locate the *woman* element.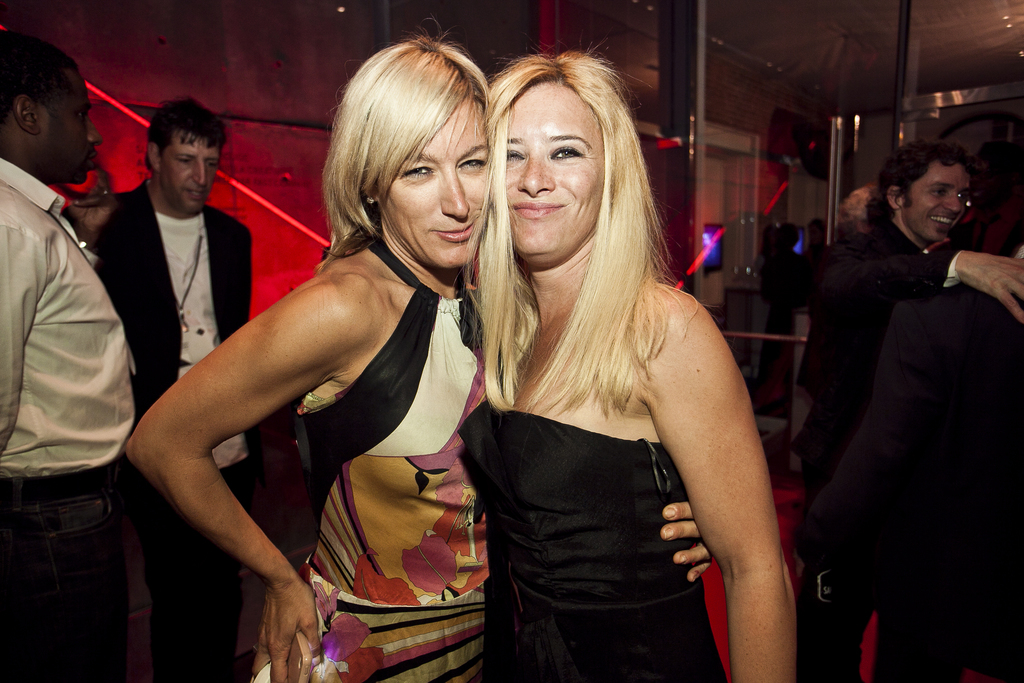
Element bbox: bbox=[158, 64, 511, 665].
